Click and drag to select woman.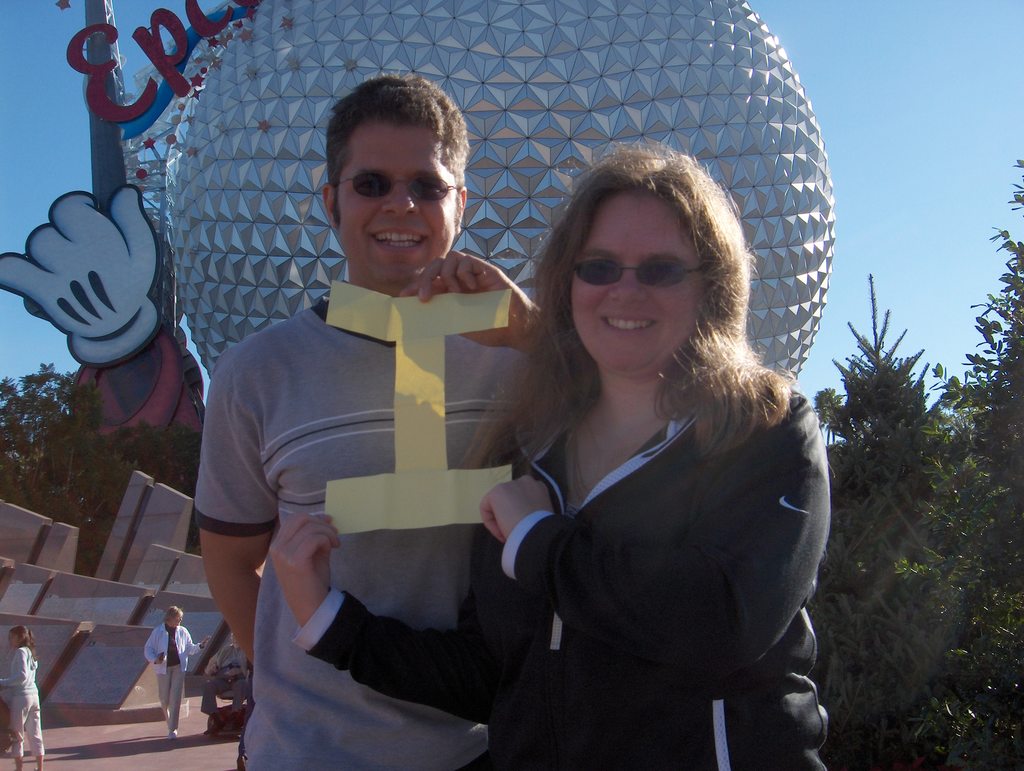
Selection: (x1=419, y1=125, x2=835, y2=770).
